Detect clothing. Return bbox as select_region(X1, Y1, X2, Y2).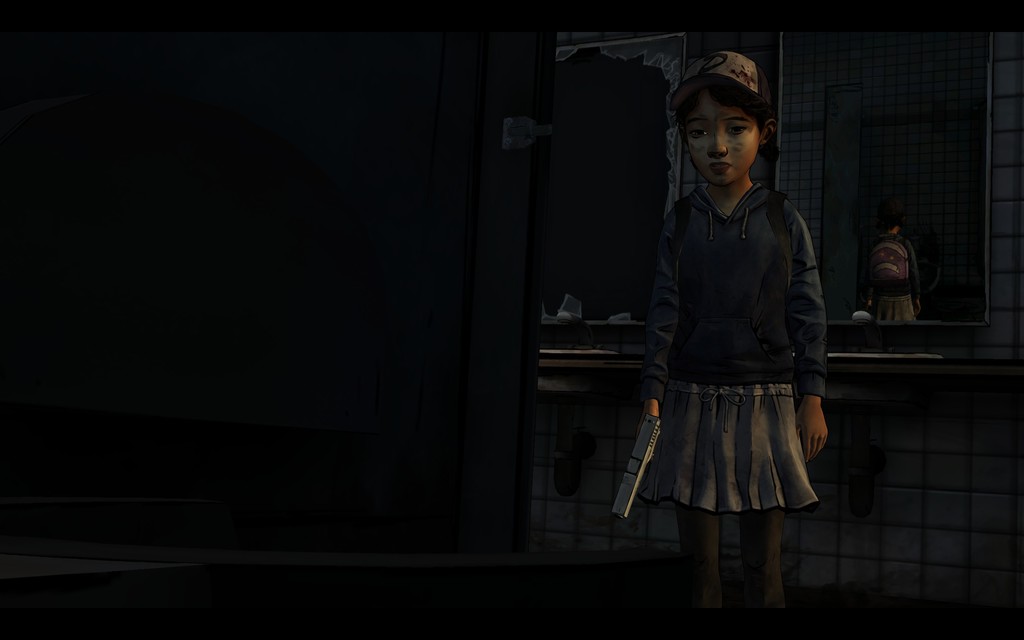
select_region(645, 178, 828, 514).
